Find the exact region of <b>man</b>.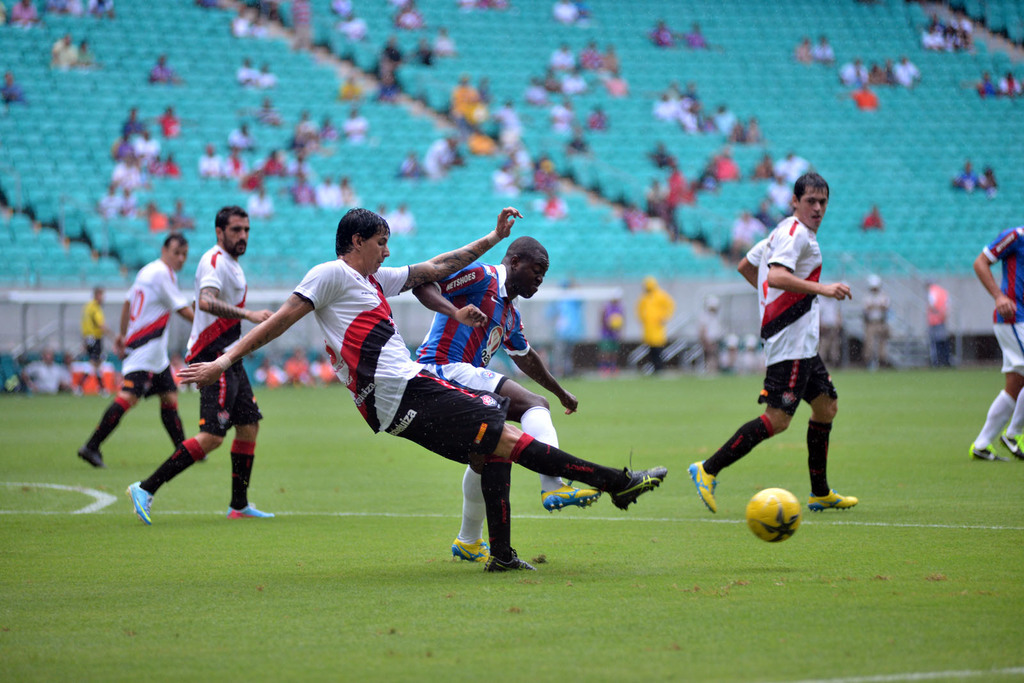
Exact region: left=70, top=280, right=114, bottom=395.
